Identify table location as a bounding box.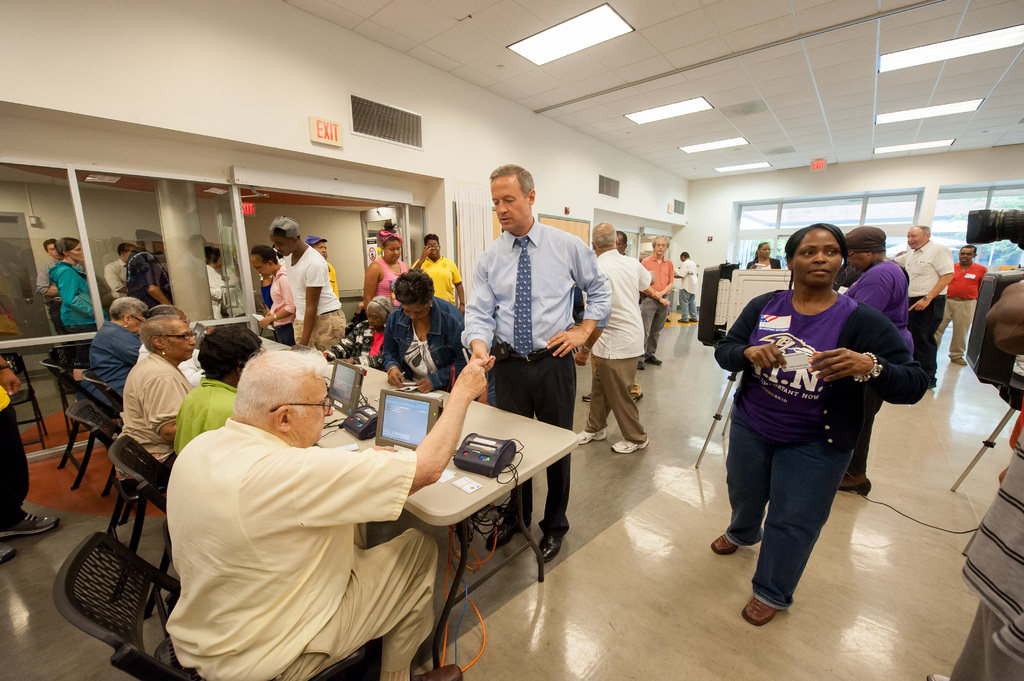
[left=257, top=330, right=293, bottom=351].
